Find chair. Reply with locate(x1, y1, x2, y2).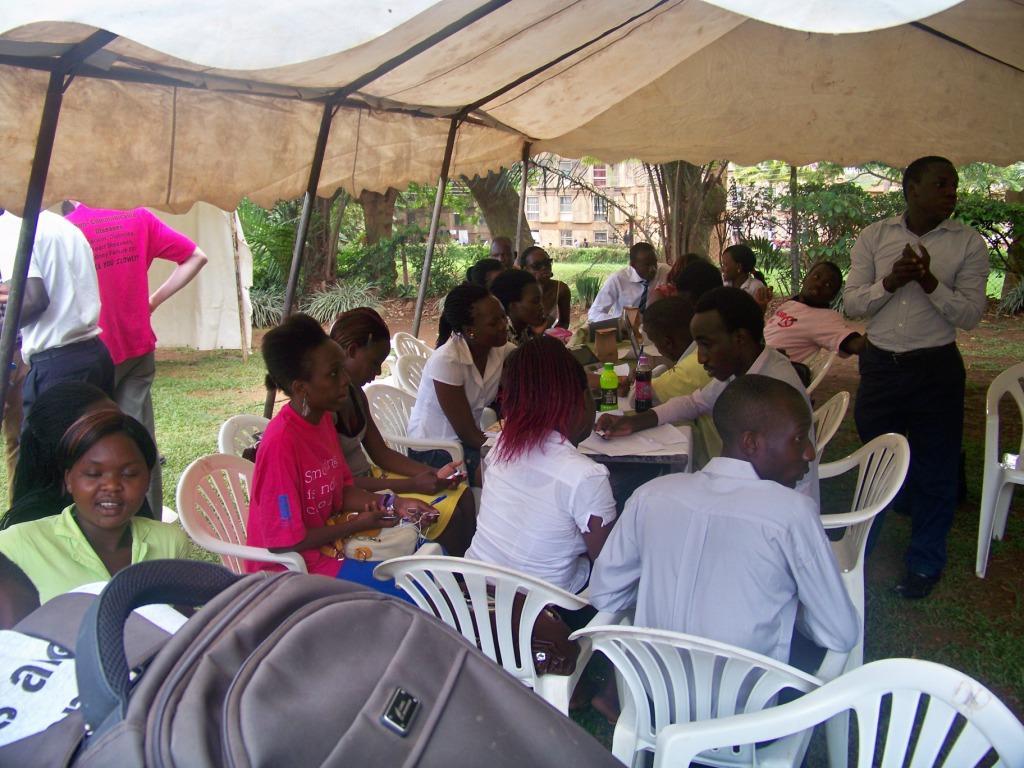
locate(370, 544, 637, 725).
